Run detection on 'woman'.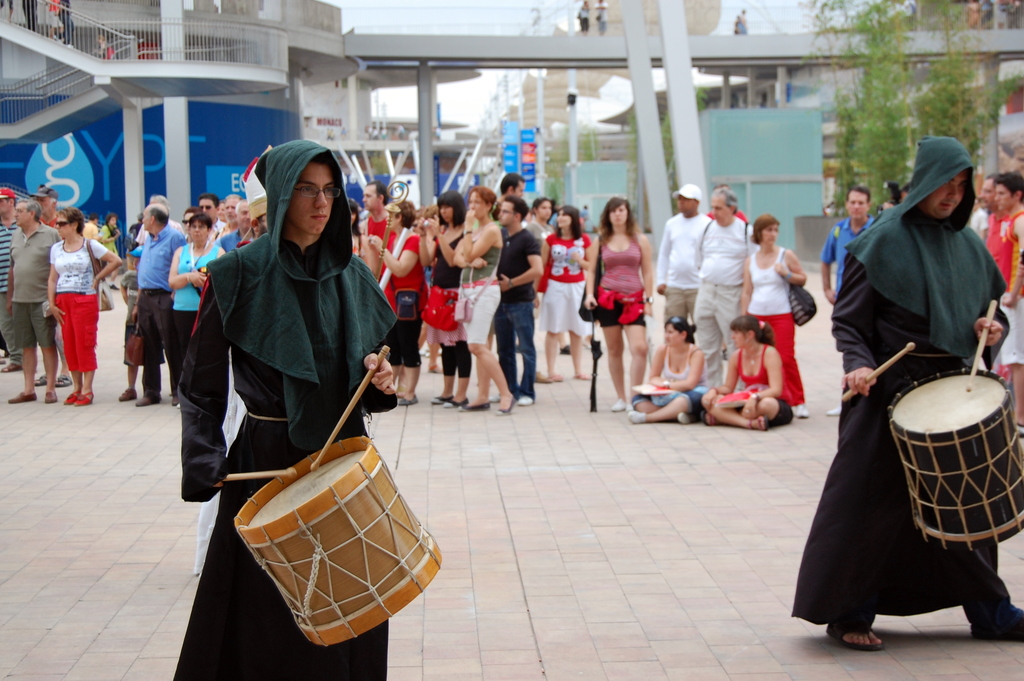
Result: bbox=[703, 314, 794, 432].
